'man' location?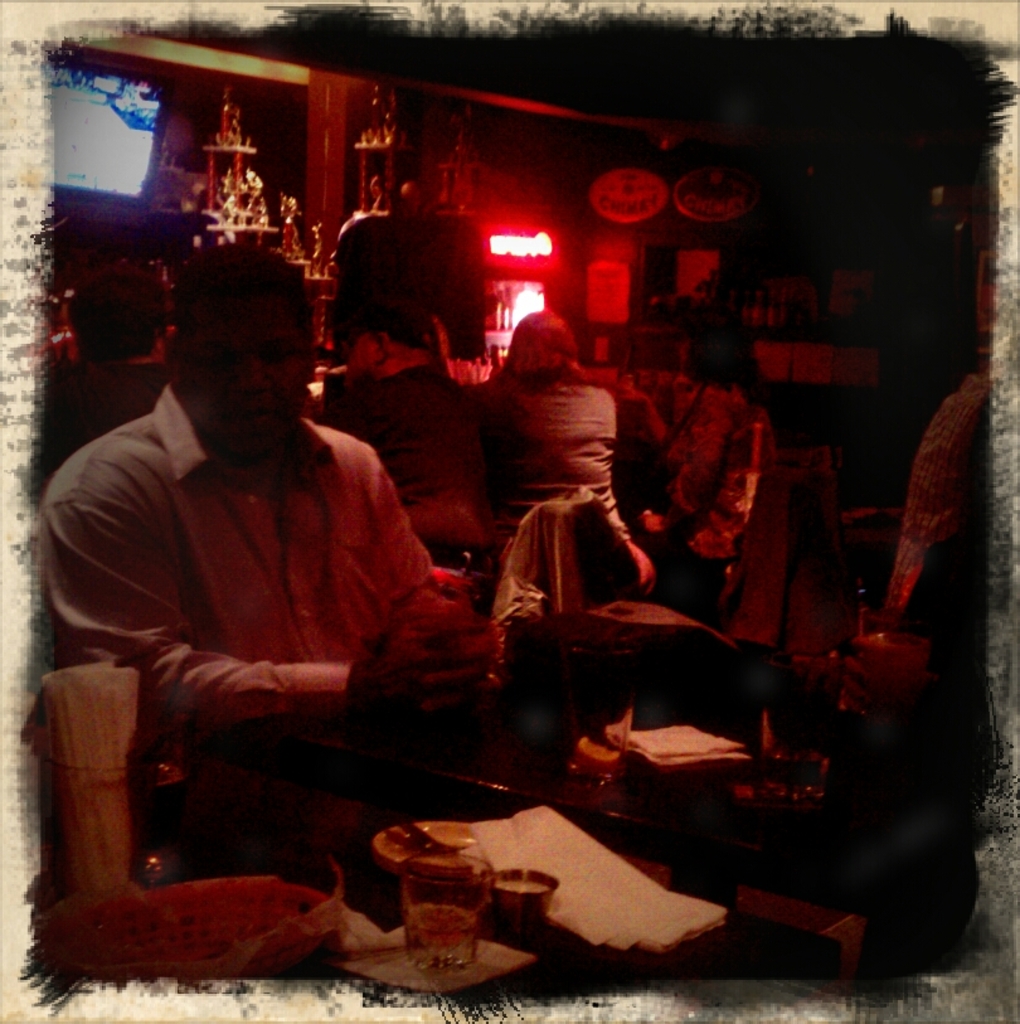
33 242 510 880
